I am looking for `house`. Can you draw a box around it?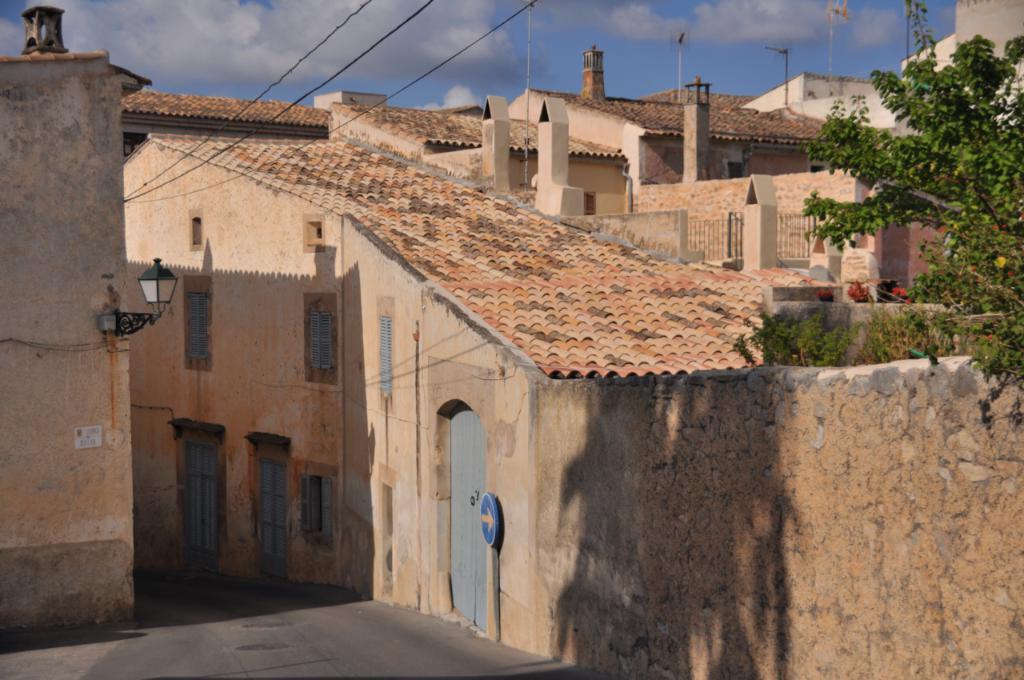
Sure, the bounding box is [117,80,633,161].
